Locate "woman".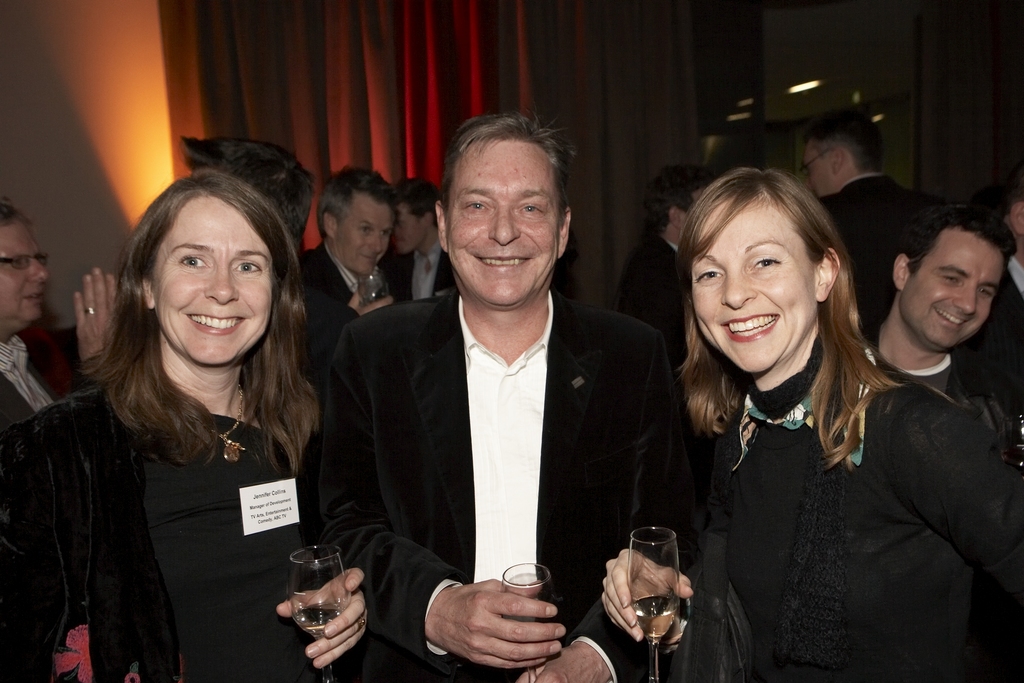
Bounding box: <region>603, 169, 1023, 682</region>.
